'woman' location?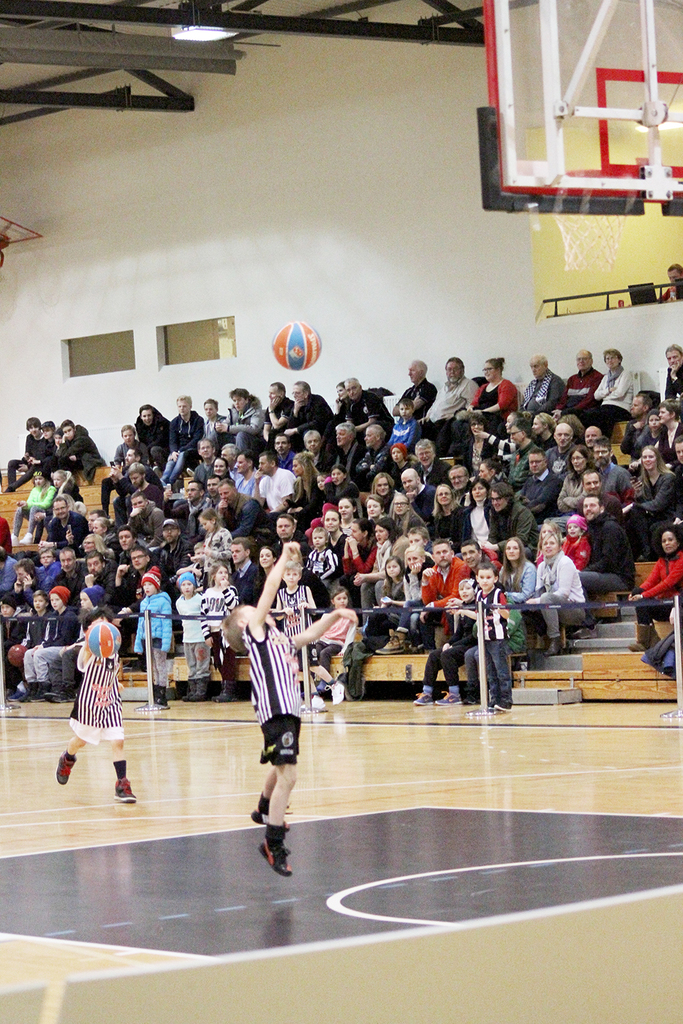
bbox=(388, 492, 423, 539)
